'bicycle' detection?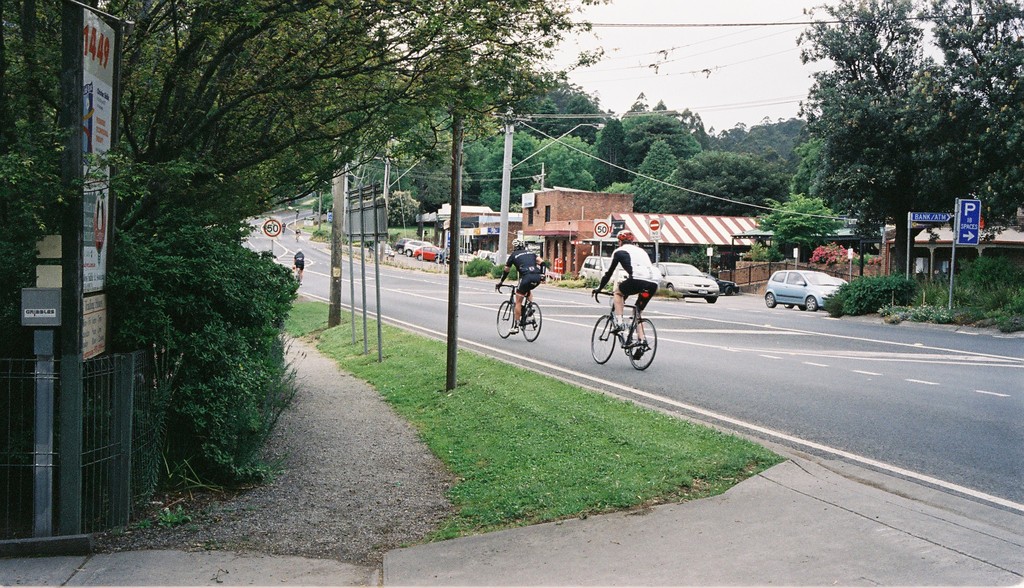
BBox(295, 266, 303, 283)
